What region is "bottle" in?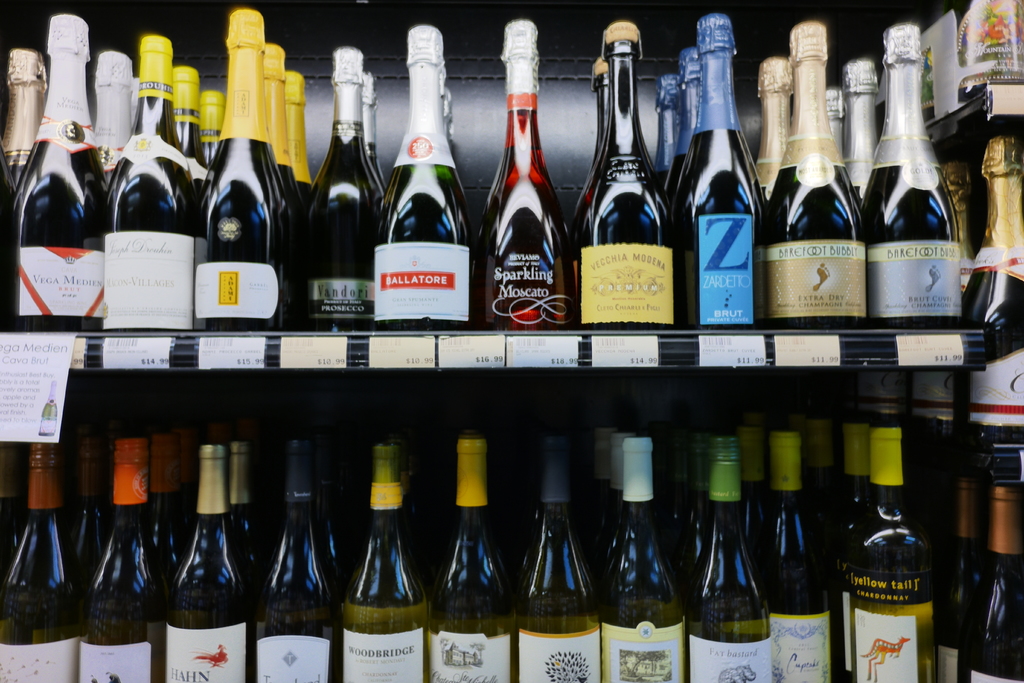
x1=266 y1=49 x2=312 y2=273.
